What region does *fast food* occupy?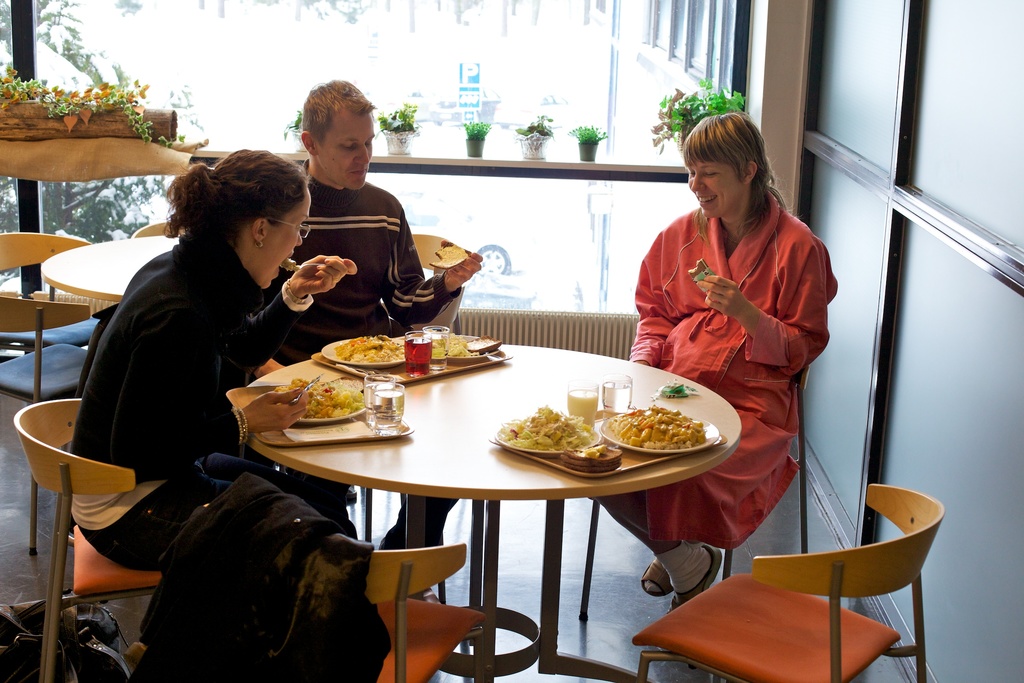
<region>328, 330, 407, 368</region>.
